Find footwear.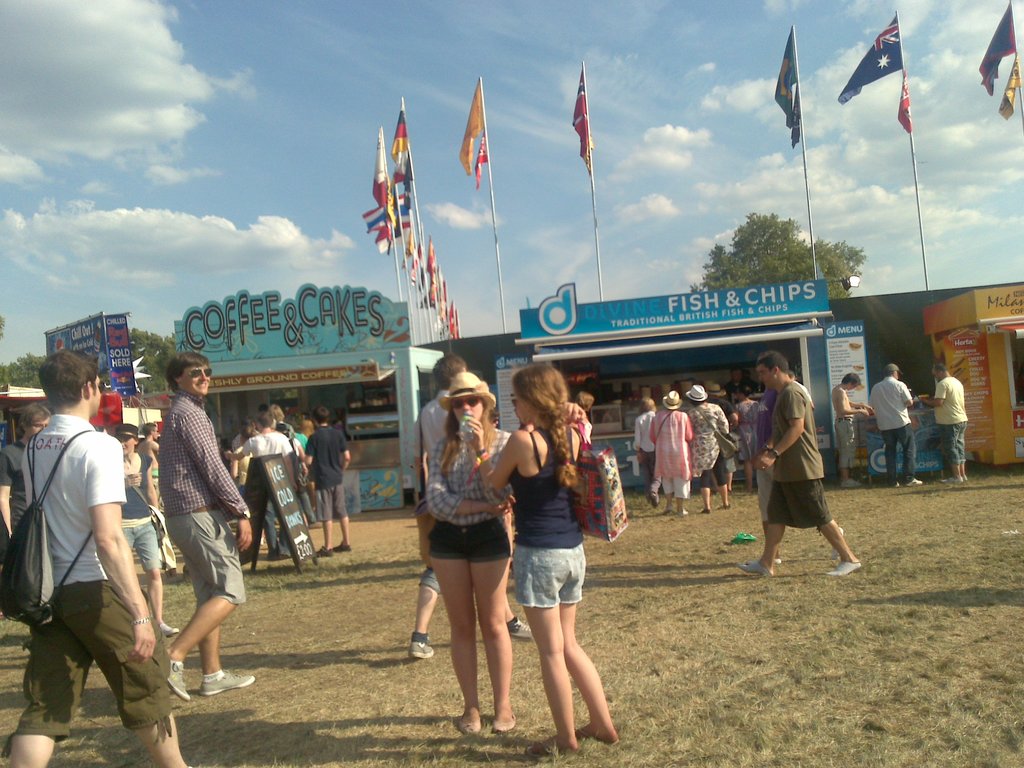
bbox=[258, 536, 263, 545].
